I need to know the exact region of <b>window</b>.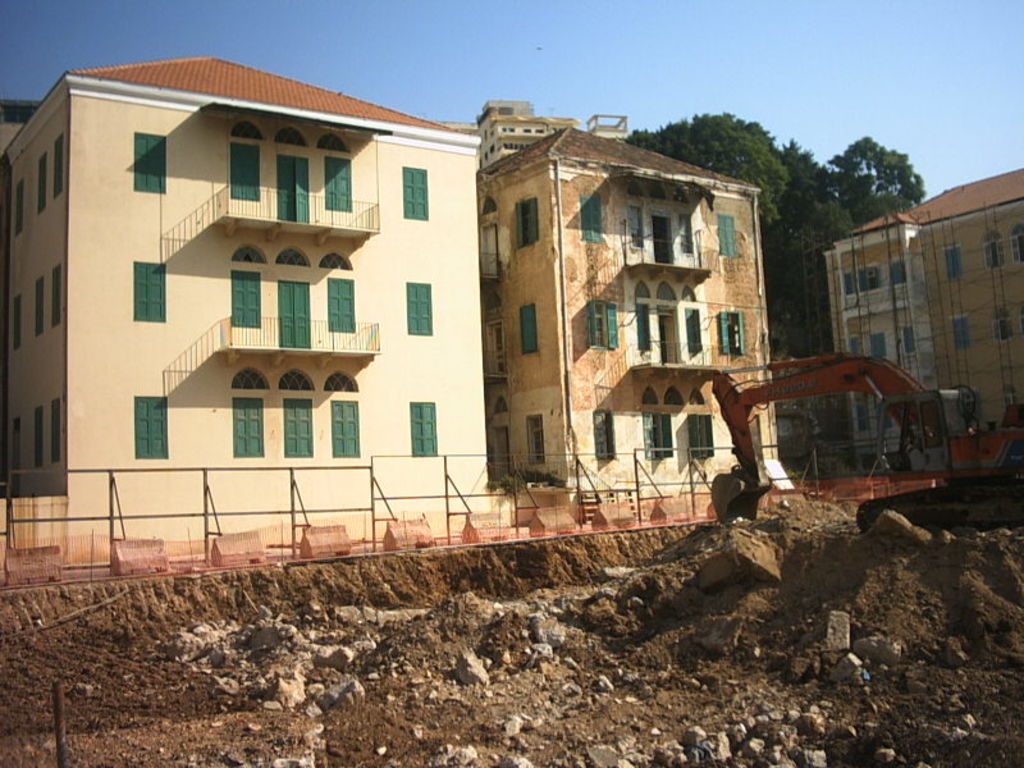
Region: rect(132, 132, 169, 195).
